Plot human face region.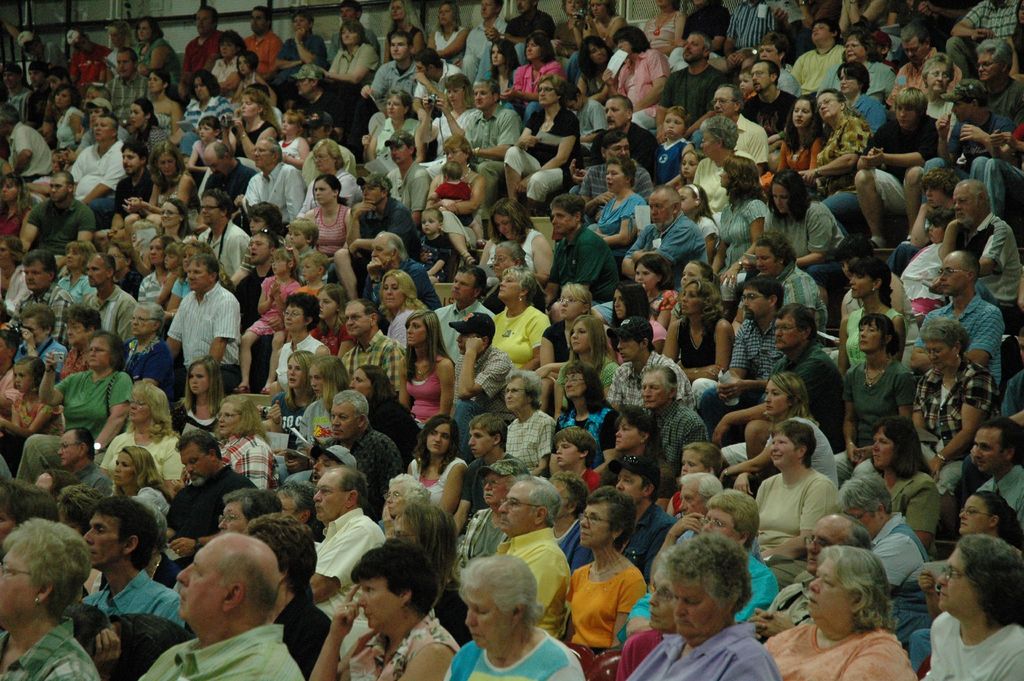
Plotted at crop(808, 556, 850, 616).
